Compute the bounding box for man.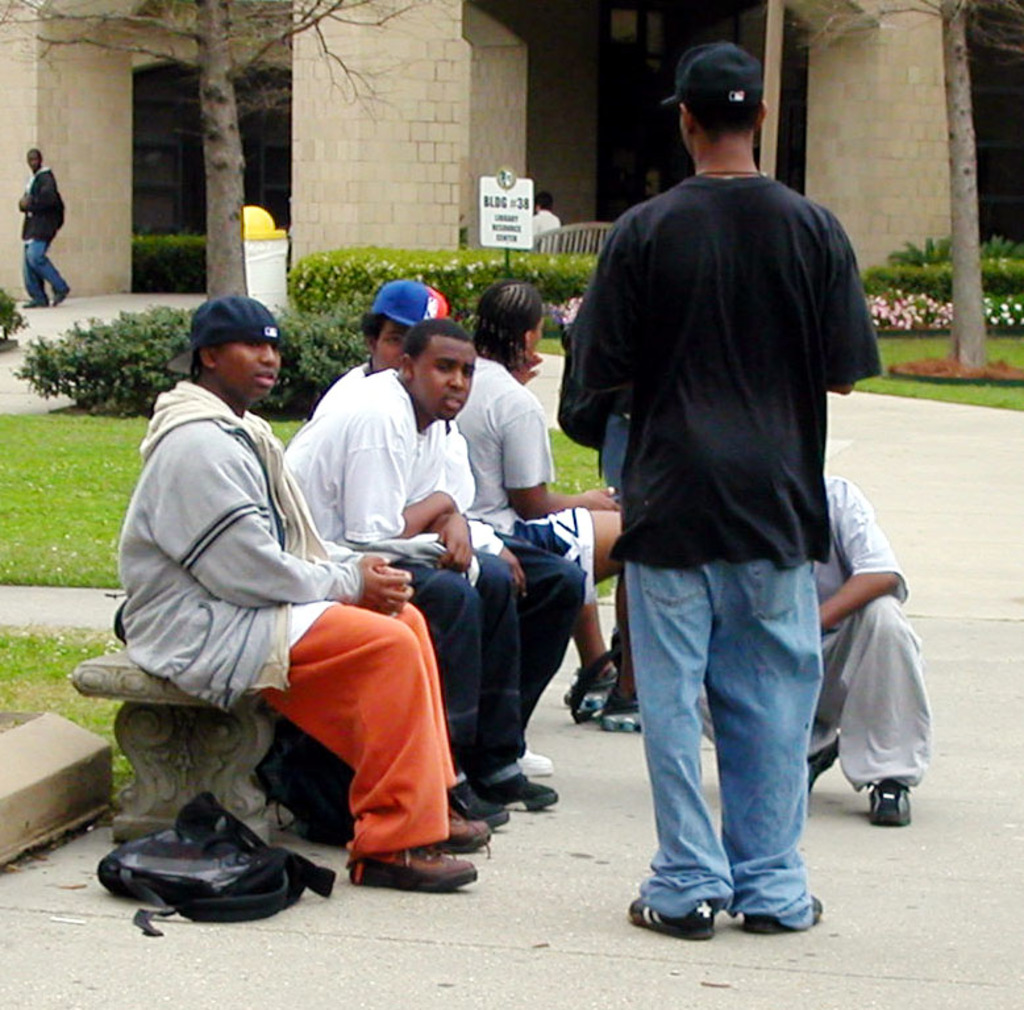
550, 40, 884, 943.
